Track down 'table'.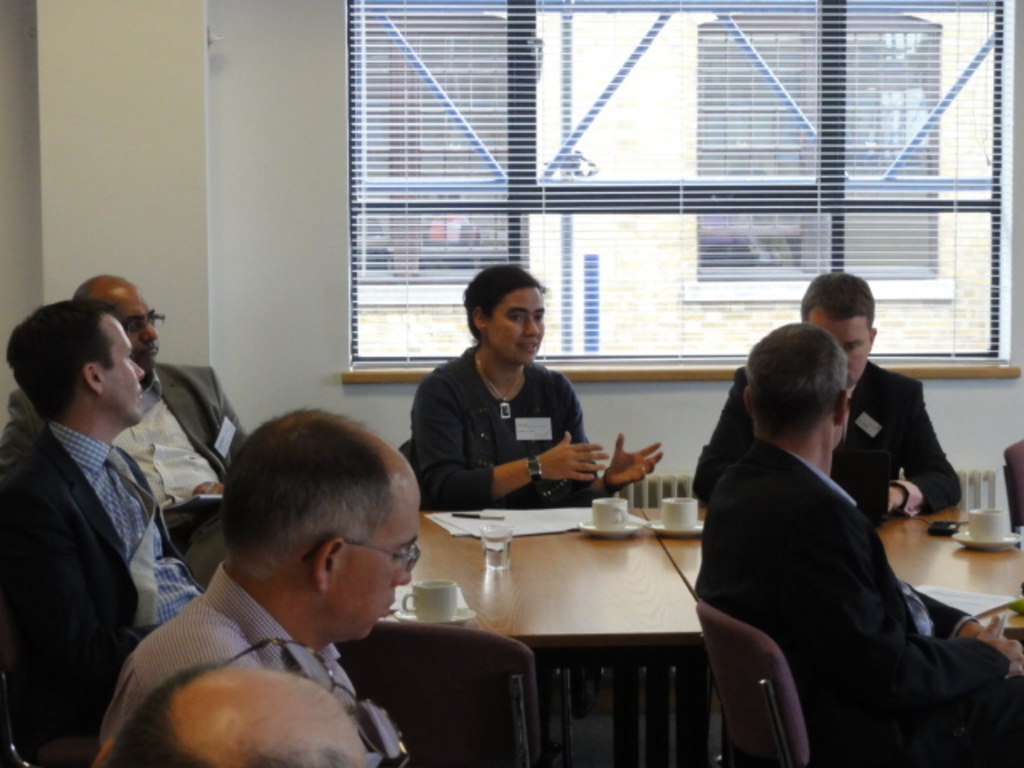
Tracked to [left=374, top=504, right=706, bottom=766].
